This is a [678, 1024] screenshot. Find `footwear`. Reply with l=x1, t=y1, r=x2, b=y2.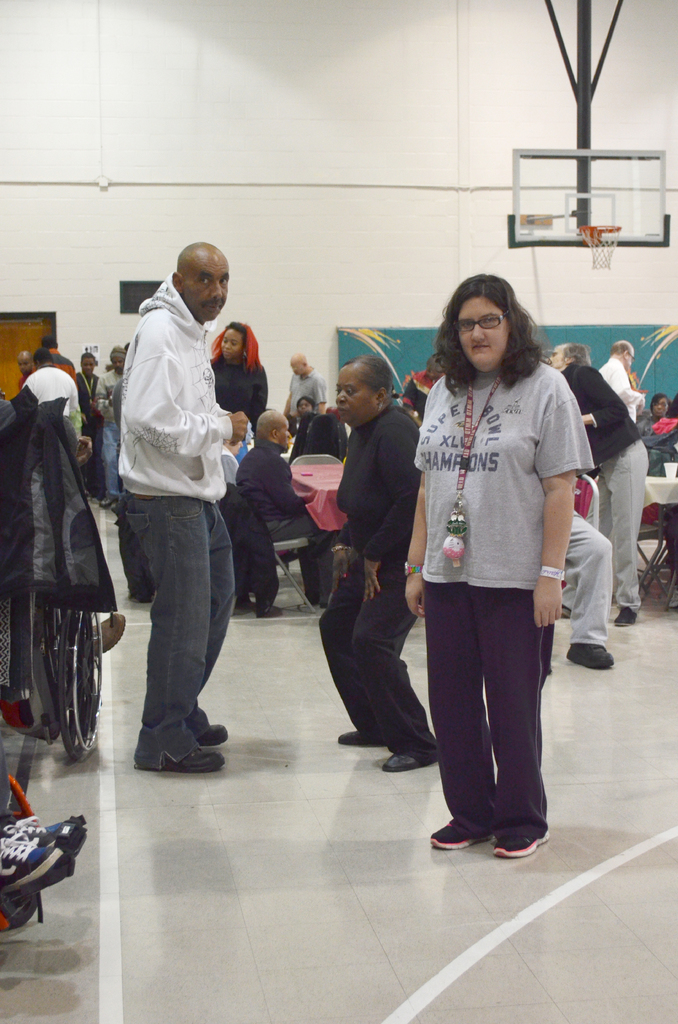
l=383, t=743, r=433, b=772.
